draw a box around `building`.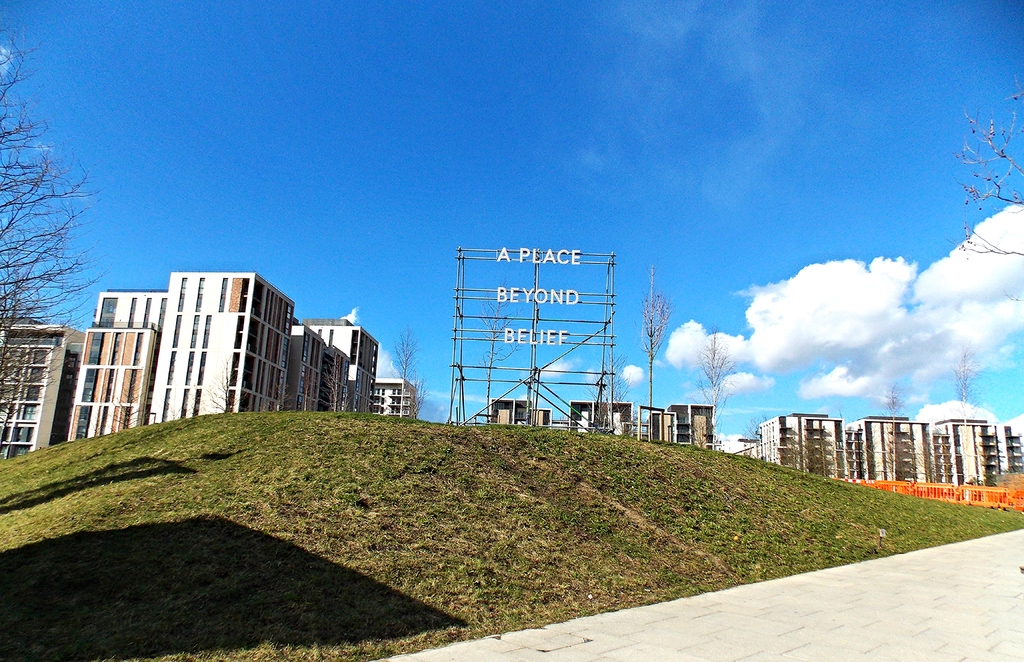
x1=755, y1=415, x2=1023, y2=483.
